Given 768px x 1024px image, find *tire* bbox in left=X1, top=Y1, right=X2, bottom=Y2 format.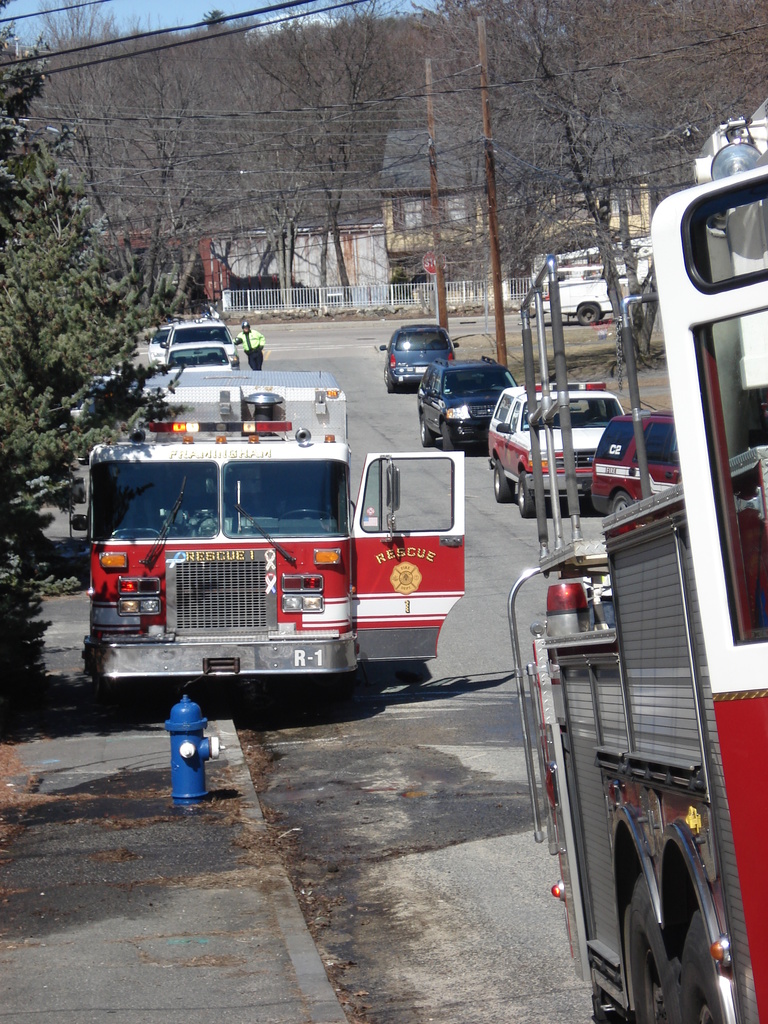
left=510, top=468, right=532, bottom=519.
